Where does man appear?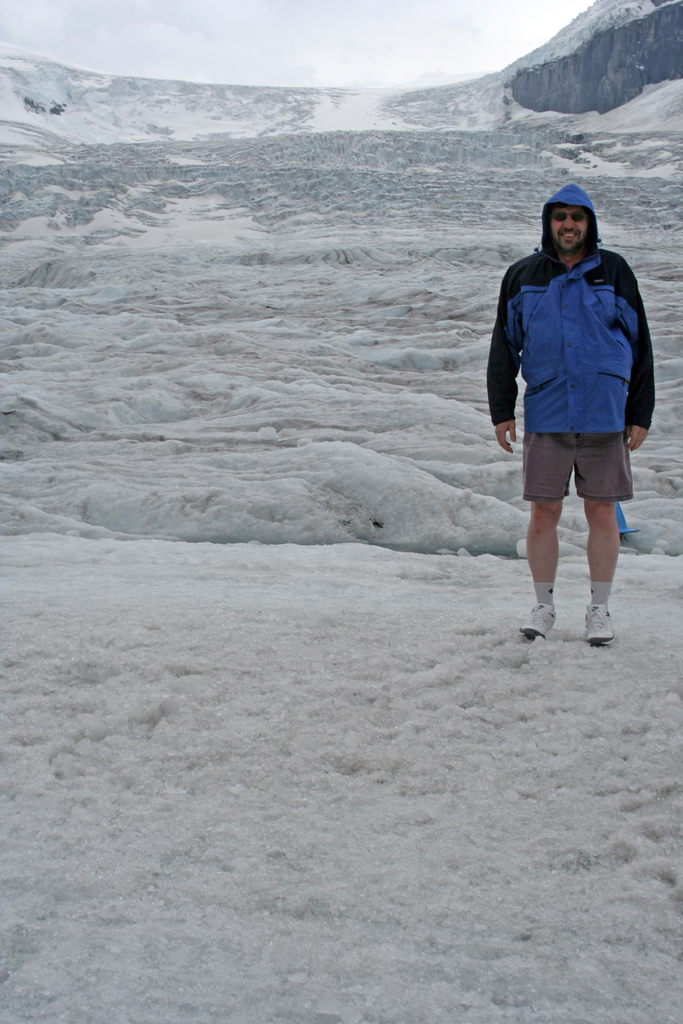
Appears at select_region(486, 181, 659, 643).
